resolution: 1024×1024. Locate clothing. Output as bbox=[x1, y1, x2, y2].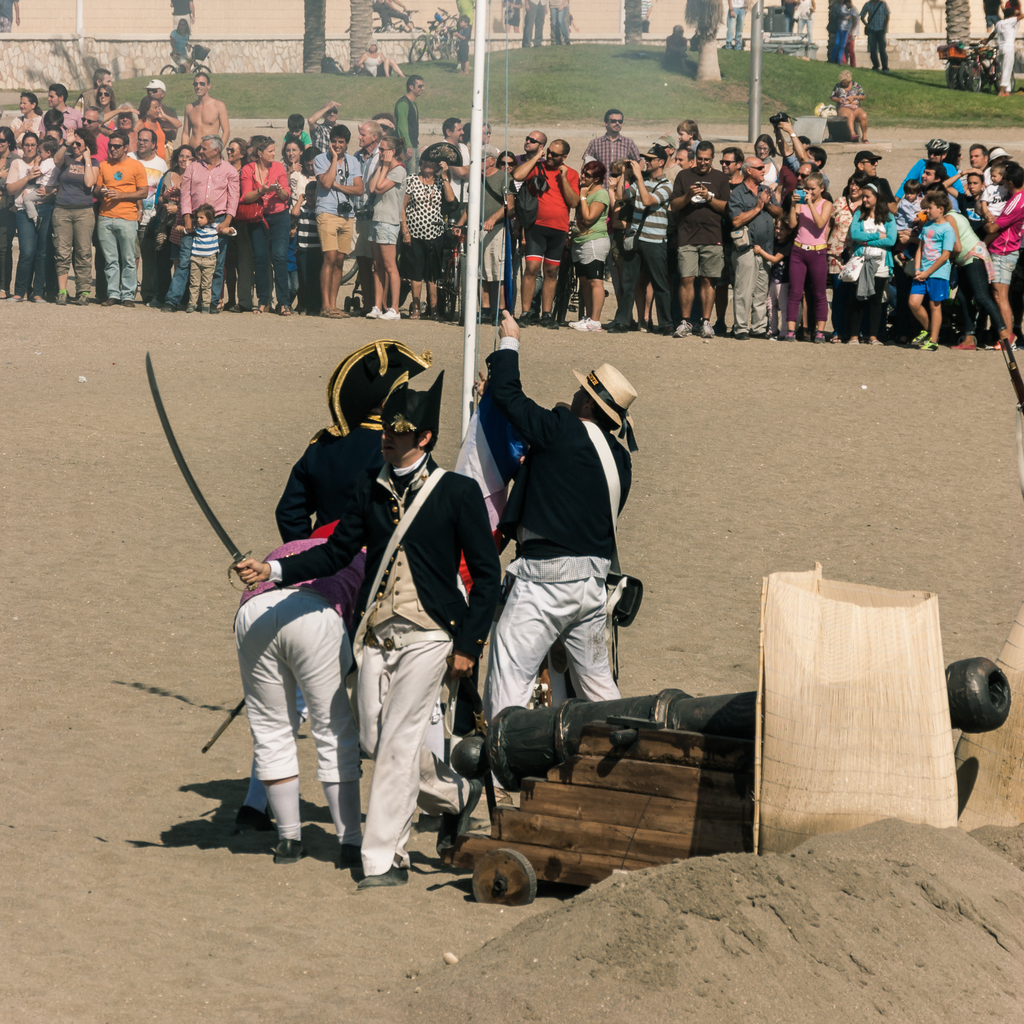
bbox=[726, 1, 748, 49].
